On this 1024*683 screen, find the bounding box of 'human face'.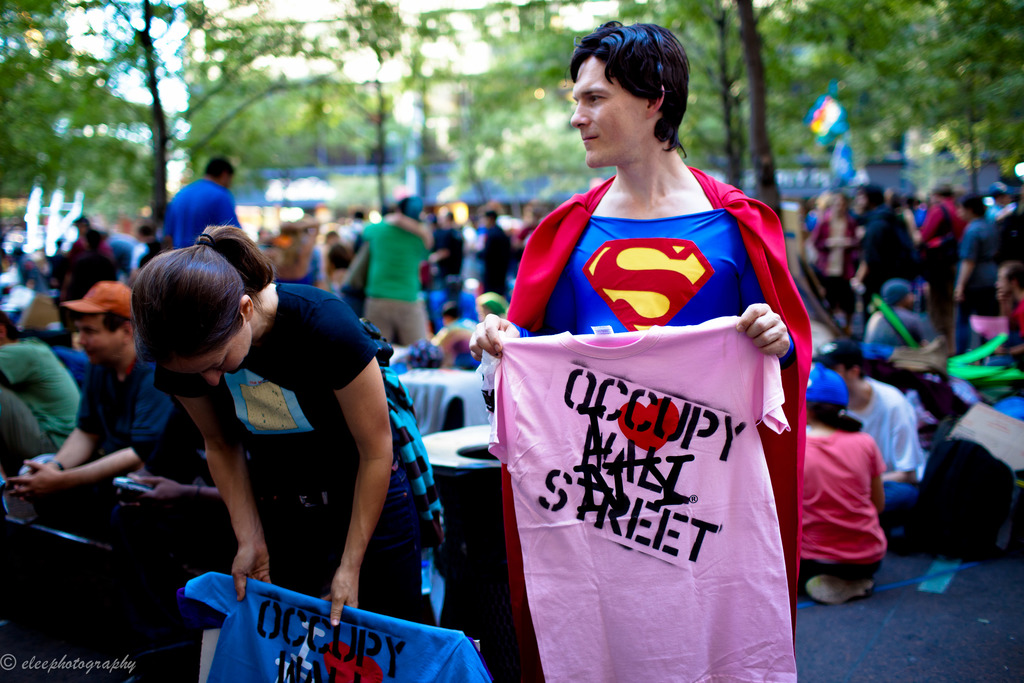
Bounding box: [571,54,644,161].
